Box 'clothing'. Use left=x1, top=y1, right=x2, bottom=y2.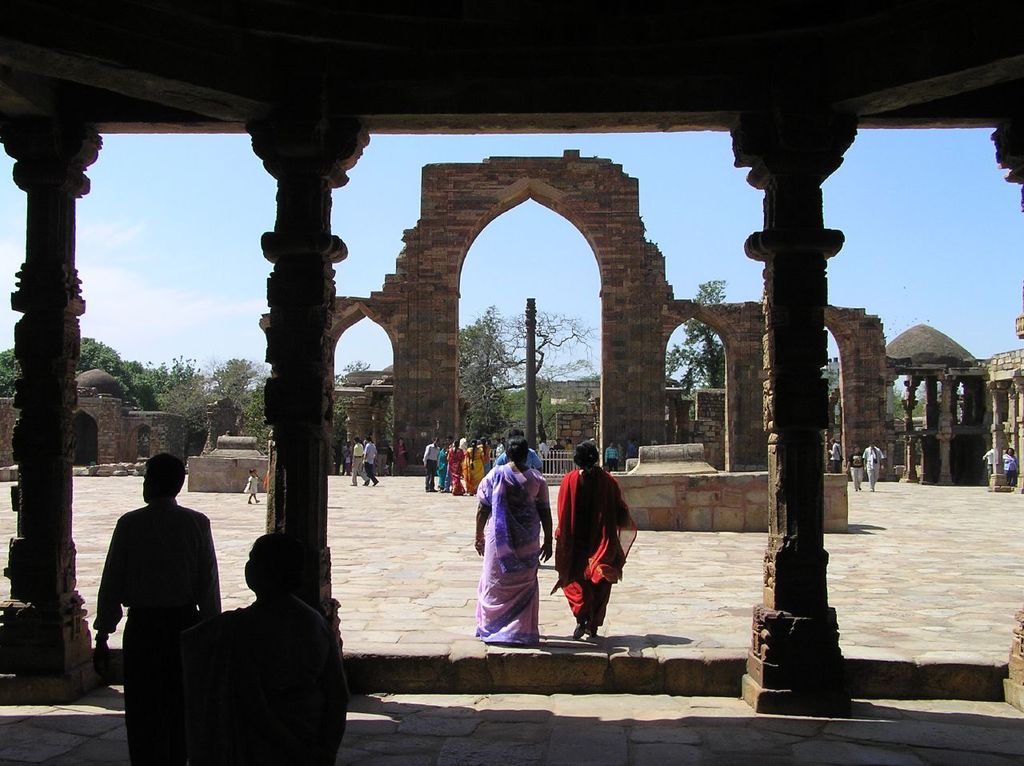
left=851, top=448, right=861, bottom=487.
